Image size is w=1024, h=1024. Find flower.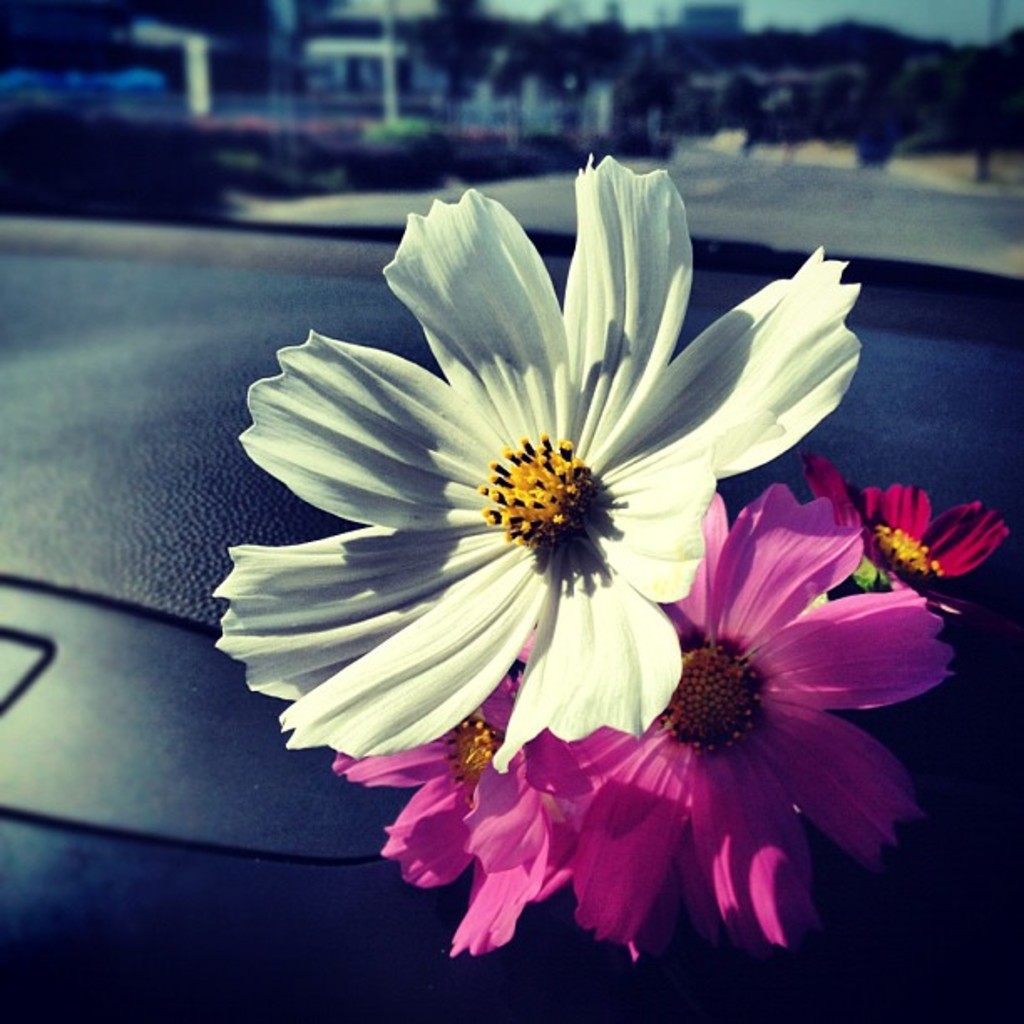
select_region(812, 452, 1022, 643).
